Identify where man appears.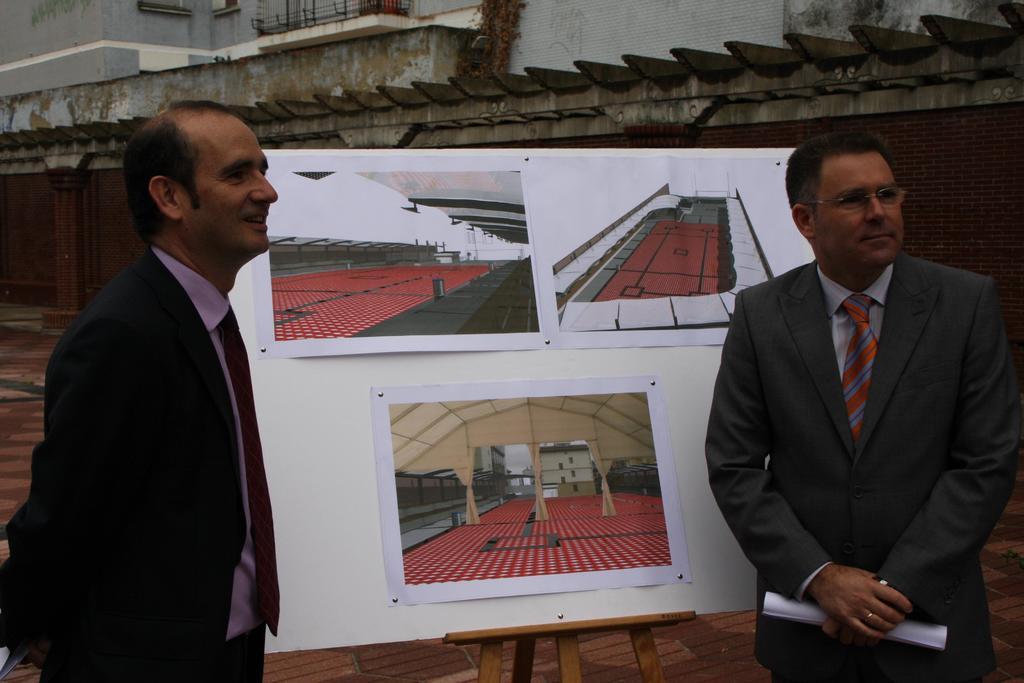
Appears at crop(0, 102, 284, 682).
